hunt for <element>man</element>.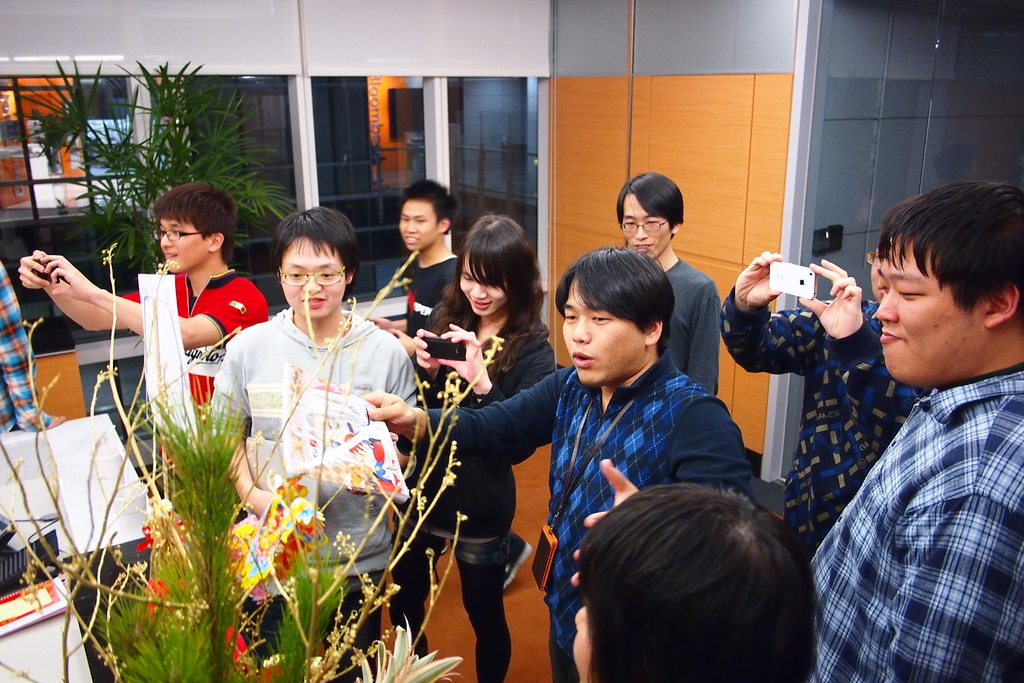
Hunted down at [355,243,757,682].
